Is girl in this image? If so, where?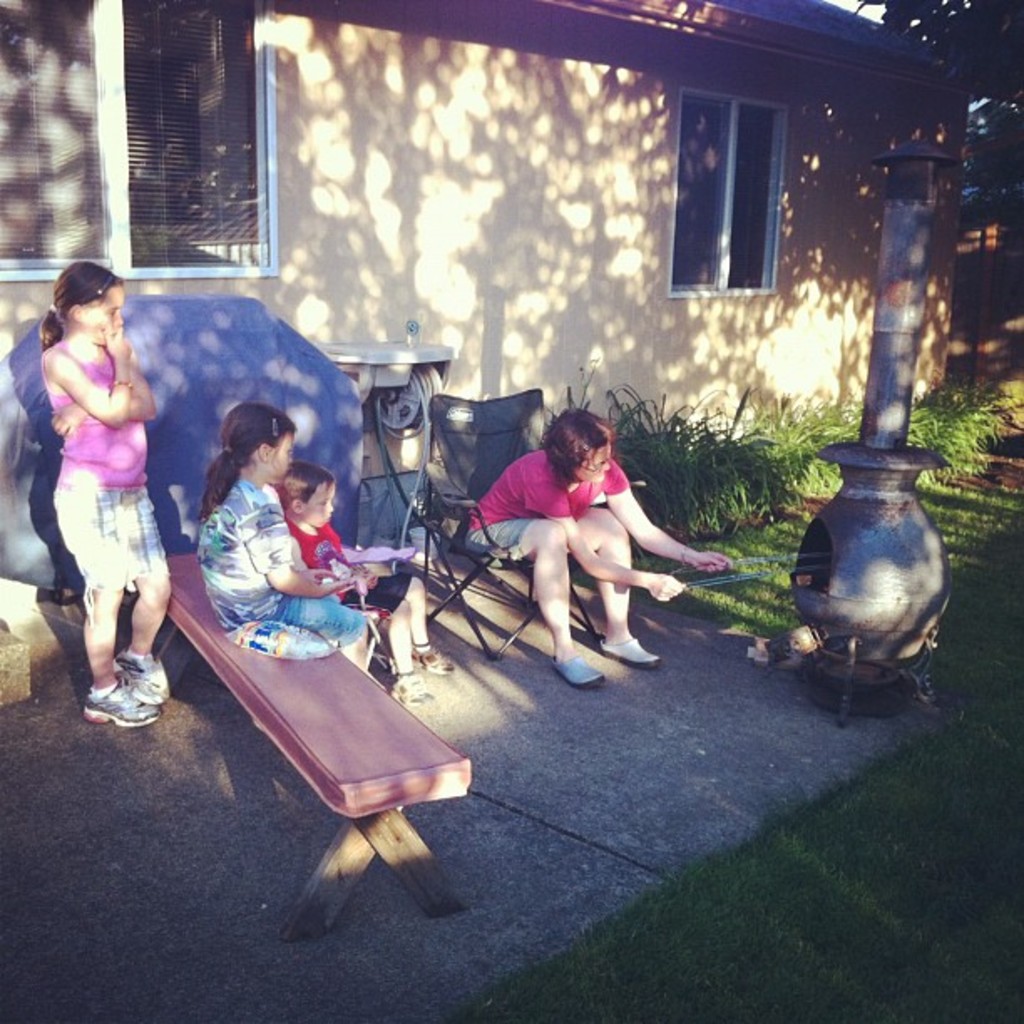
Yes, at (284,463,458,706).
